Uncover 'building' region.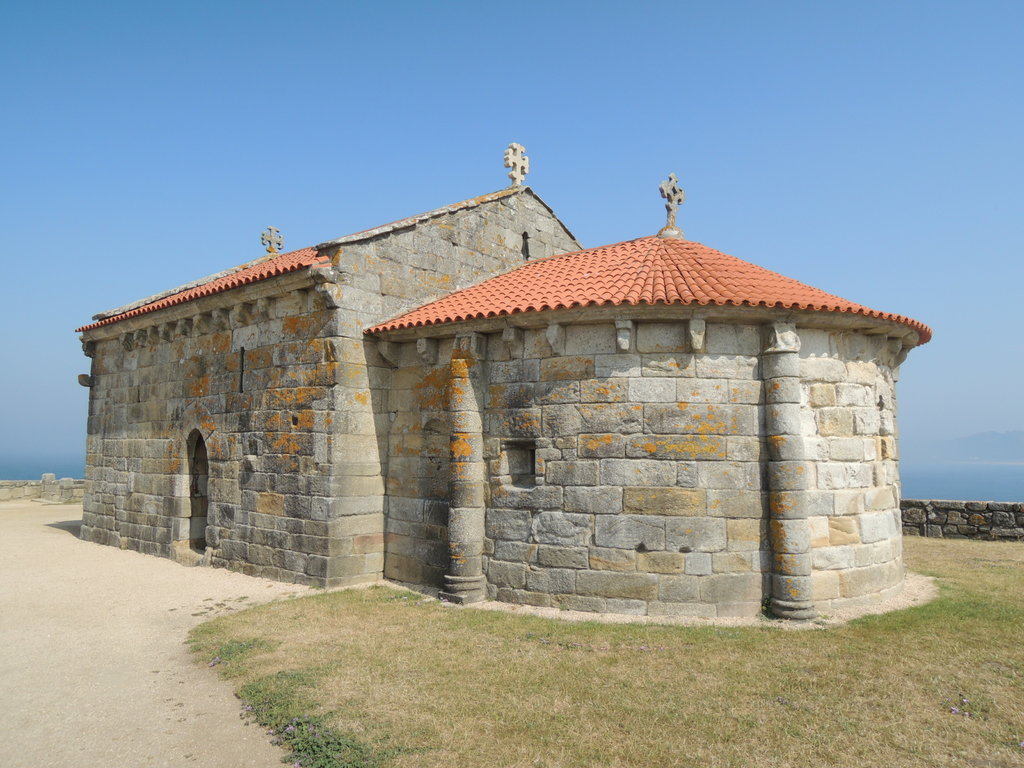
Uncovered: x1=77 y1=143 x2=932 y2=625.
